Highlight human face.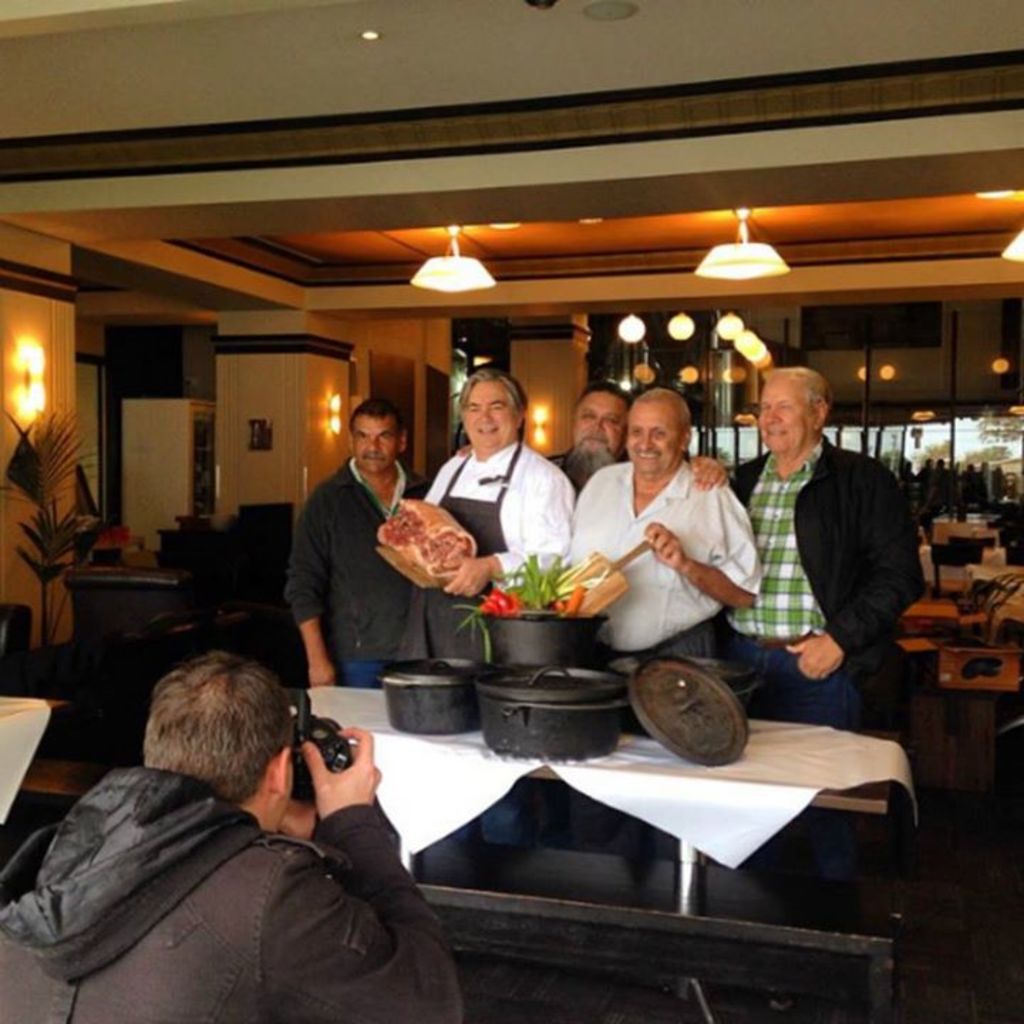
Highlighted region: Rect(627, 402, 681, 472).
